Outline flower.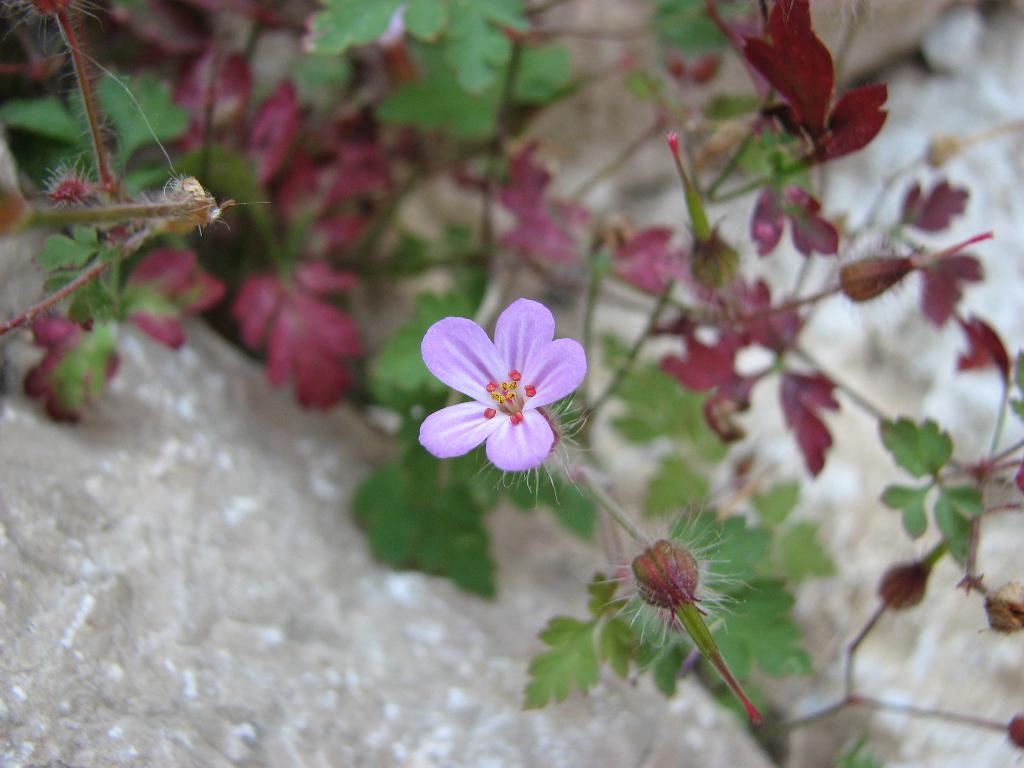
Outline: 599:227:687:289.
